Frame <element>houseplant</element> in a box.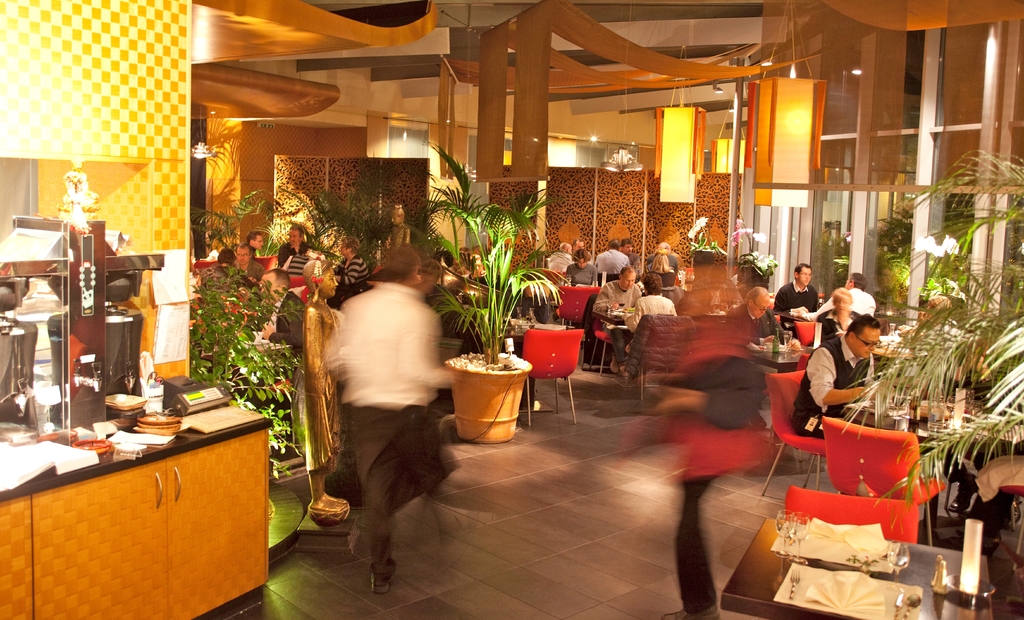
select_region(432, 218, 544, 417).
